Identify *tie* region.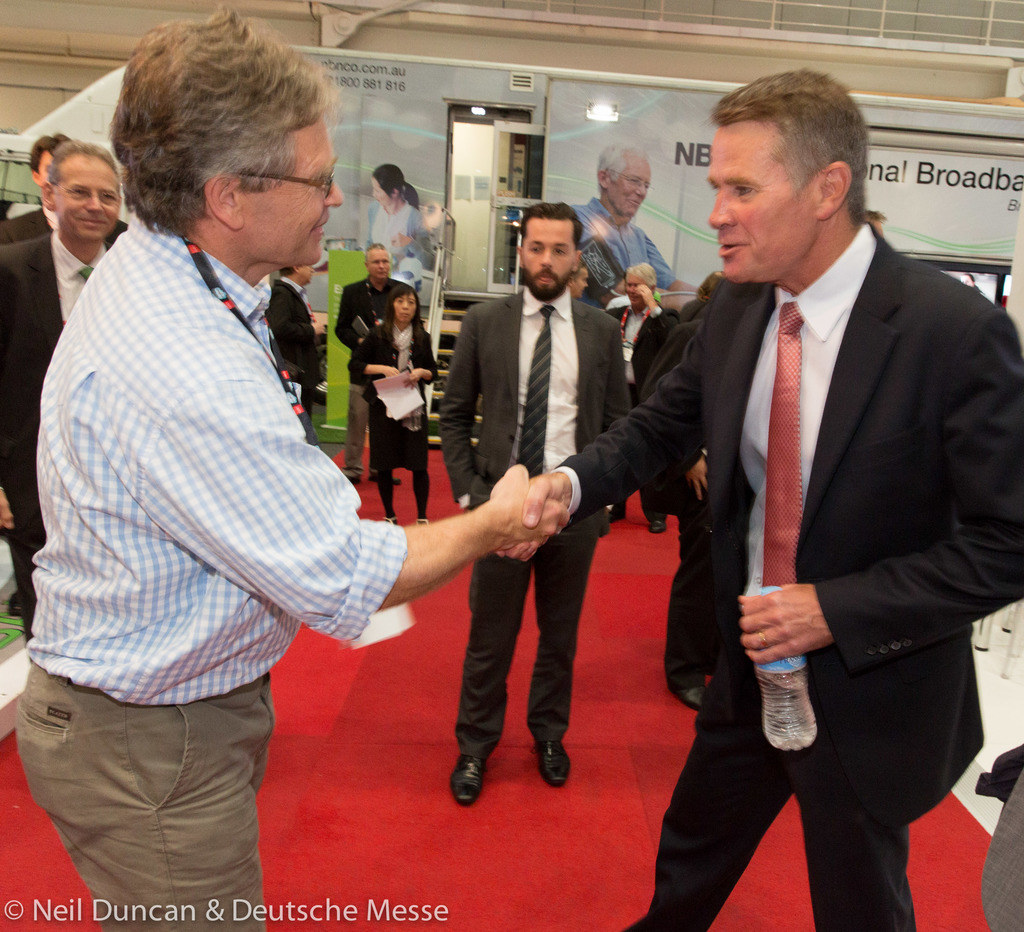
Region: bbox=(756, 298, 801, 581).
